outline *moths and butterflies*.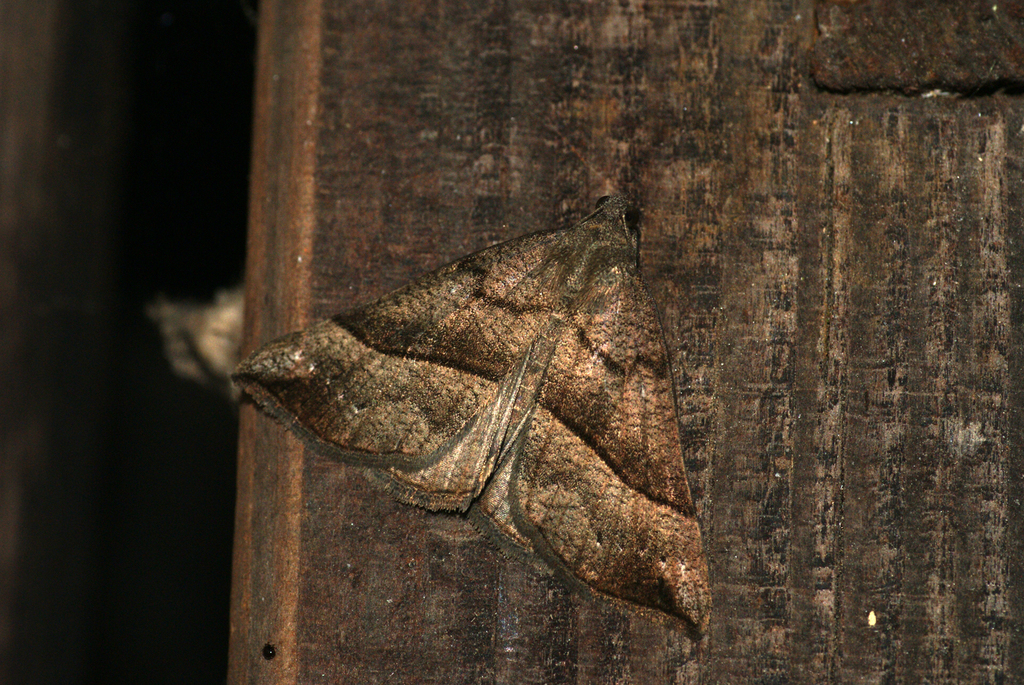
Outline: Rect(227, 192, 714, 649).
